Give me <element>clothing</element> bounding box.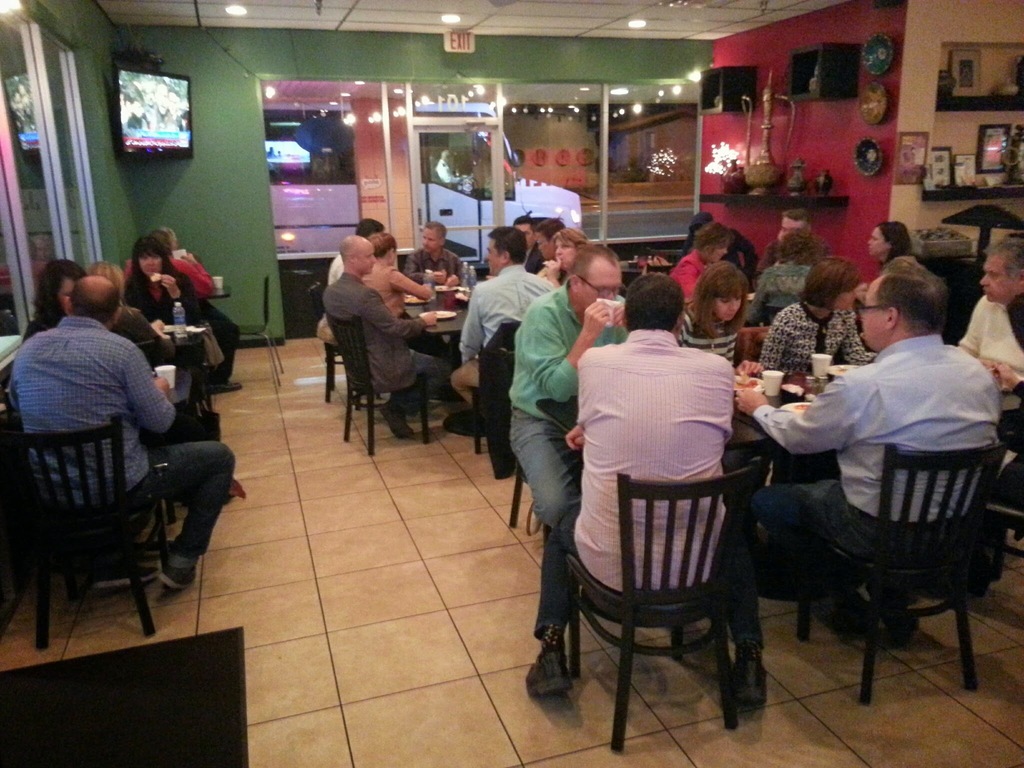
(544,331,772,638).
